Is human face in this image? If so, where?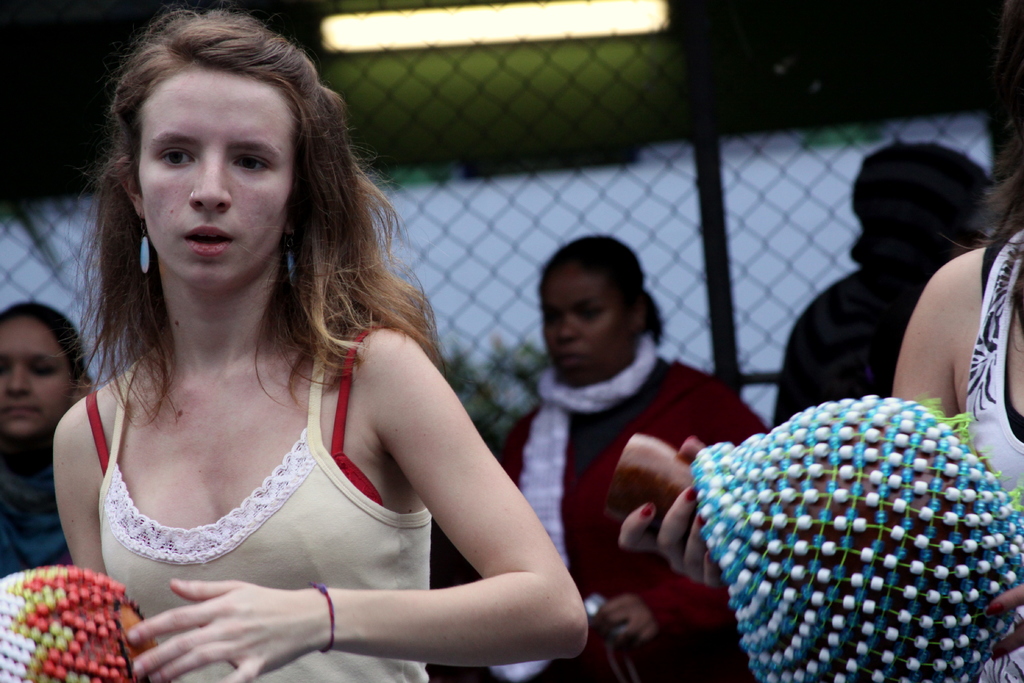
Yes, at l=138, t=64, r=297, b=294.
